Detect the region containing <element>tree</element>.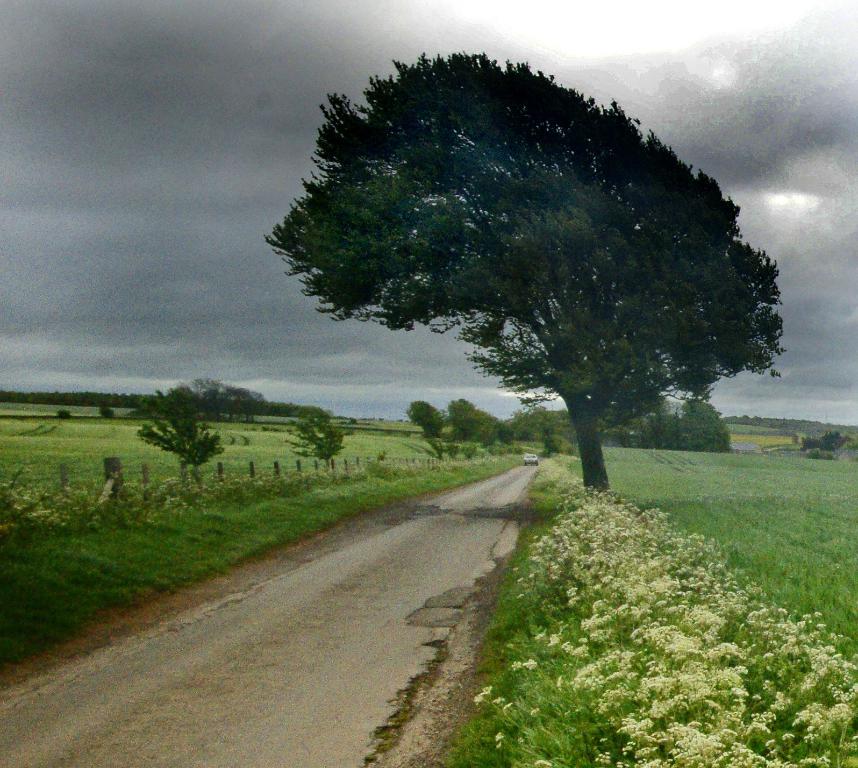
644, 409, 664, 441.
